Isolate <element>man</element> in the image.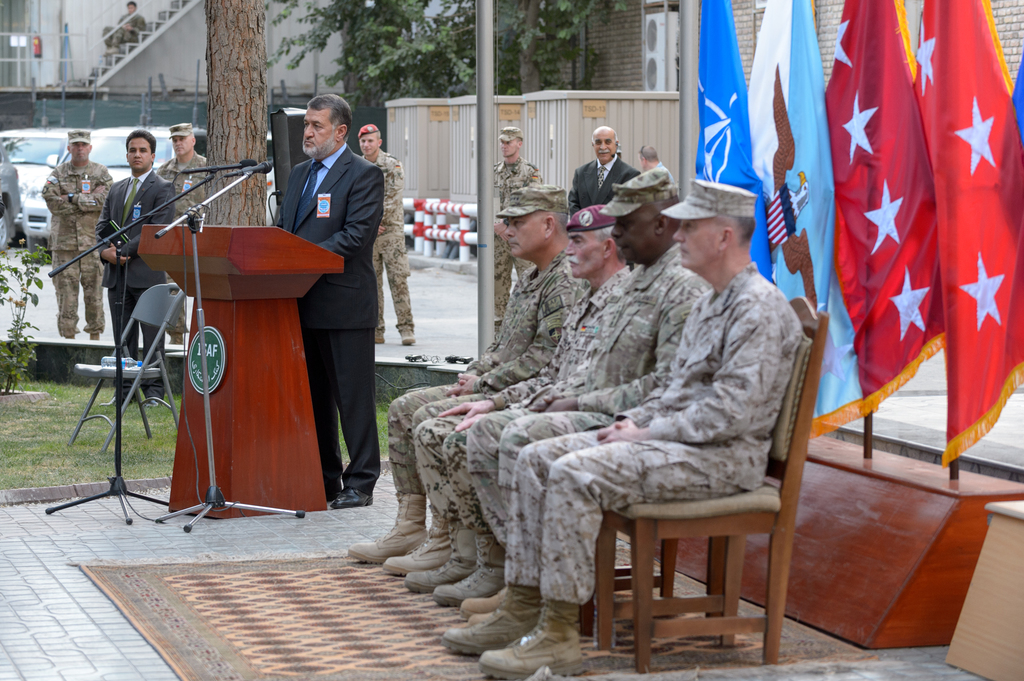
Isolated region: <box>273,94,387,511</box>.
